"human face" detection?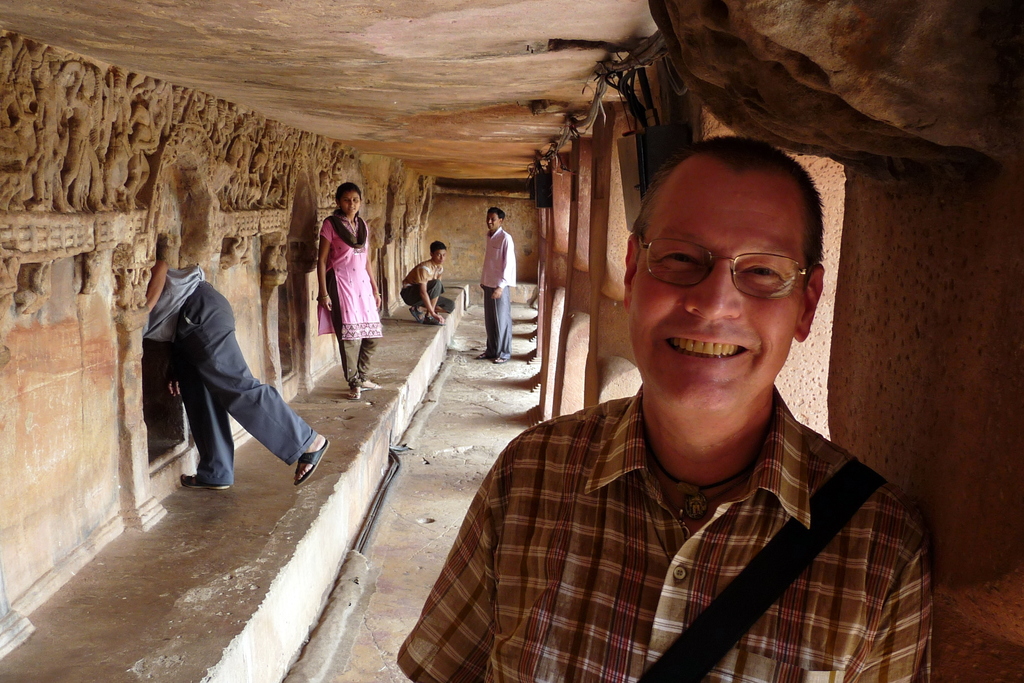
342, 190, 360, 214
